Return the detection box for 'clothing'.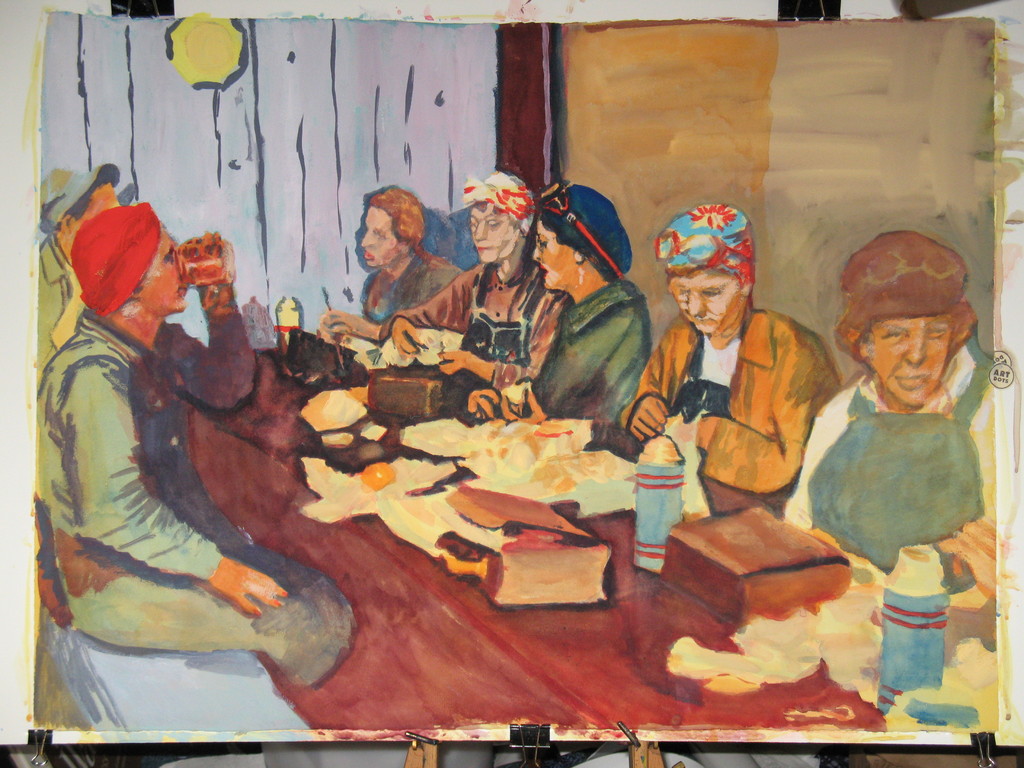
{"x1": 26, "y1": 227, "x2": 100, "y2": 376}.
